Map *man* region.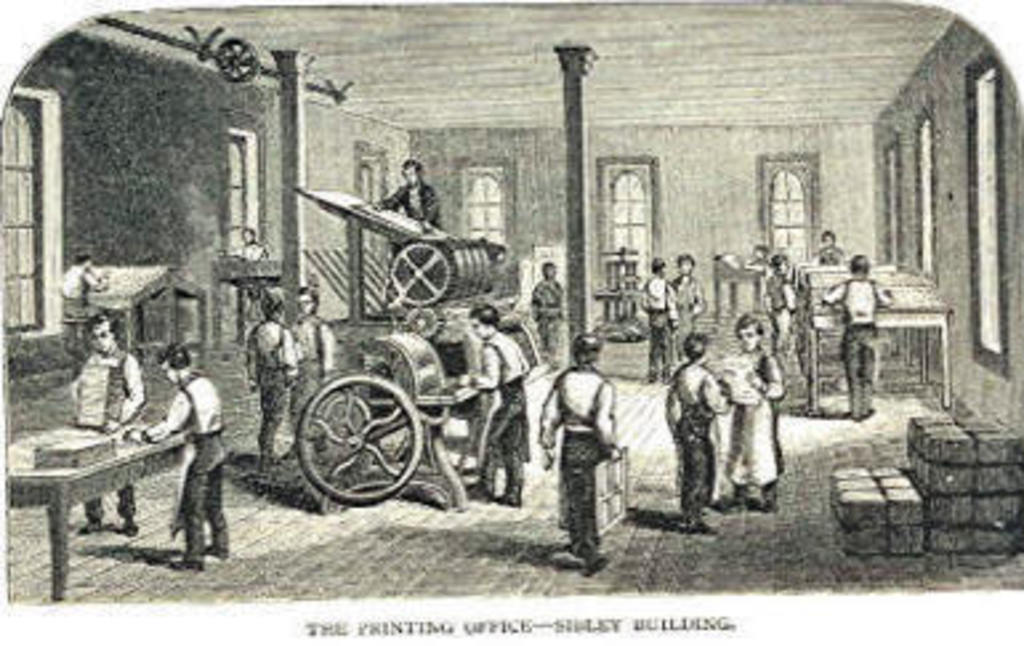
Mapped to BBox(138, 348, 223, 566).
